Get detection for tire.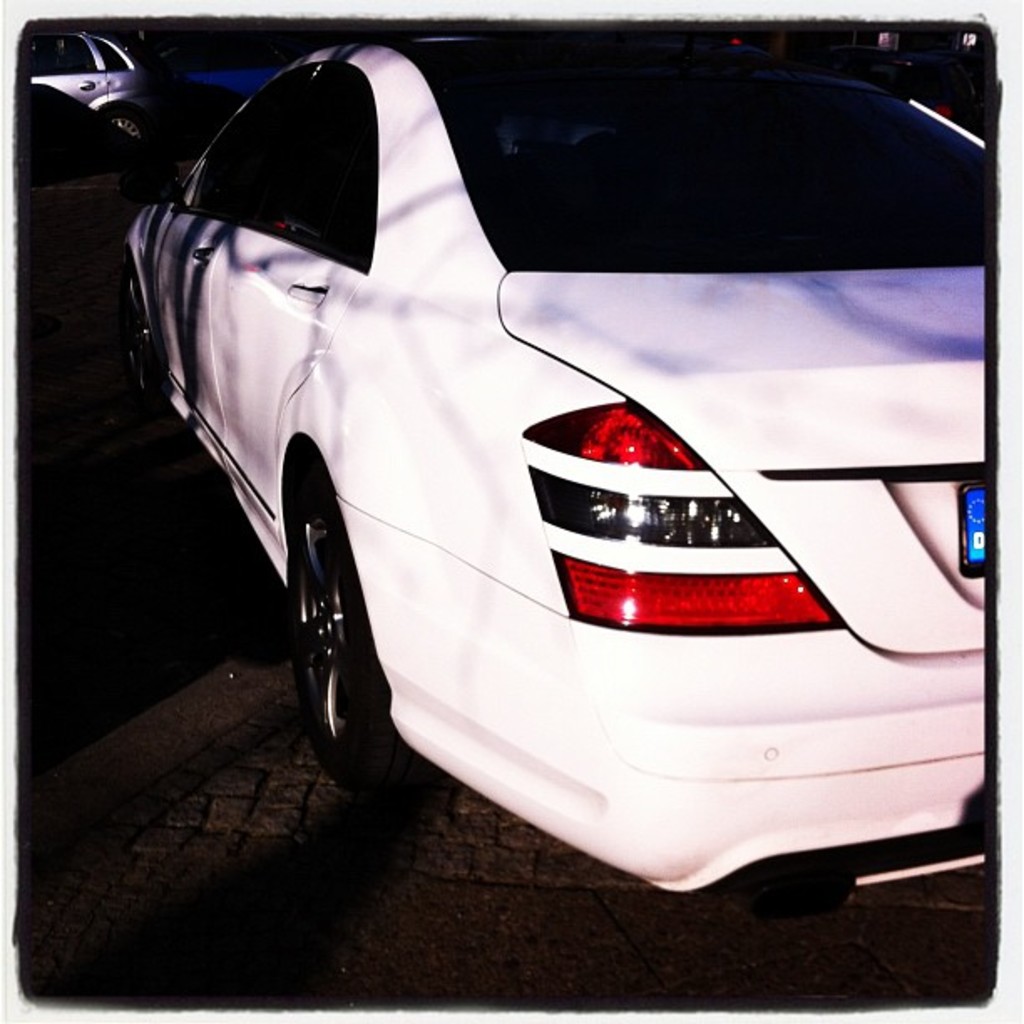
Detection: region(269, 452, 390, 813).
